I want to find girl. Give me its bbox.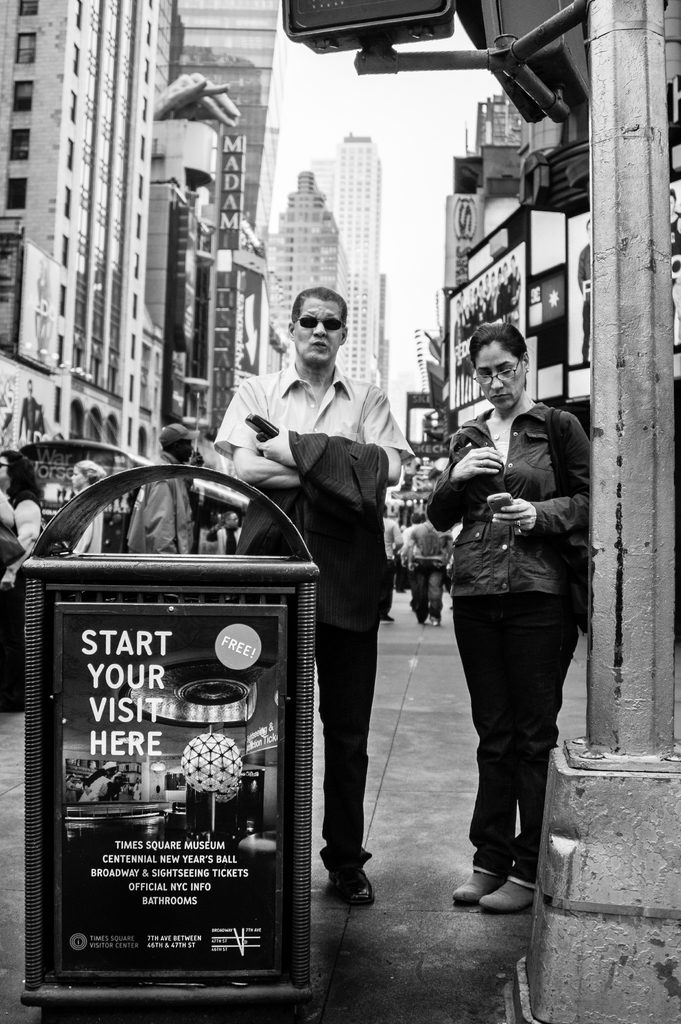
select_region(0, 449, 42, 714).
